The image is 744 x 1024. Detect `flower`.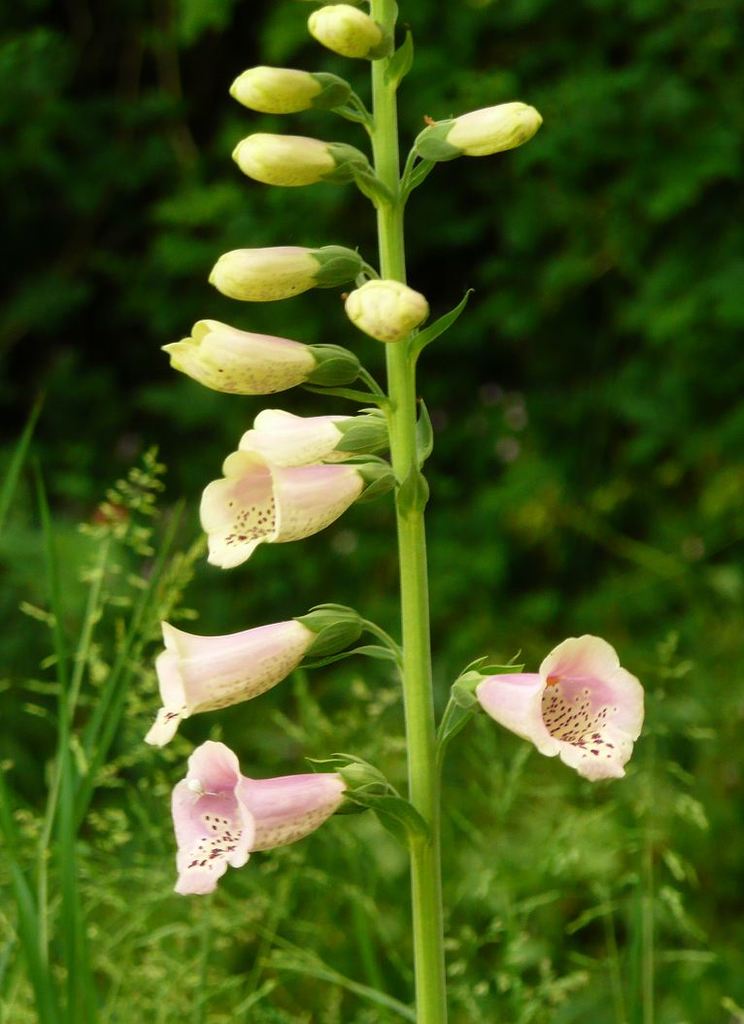
Detection: x1=472, y1=624, x2=649, y2=779.
